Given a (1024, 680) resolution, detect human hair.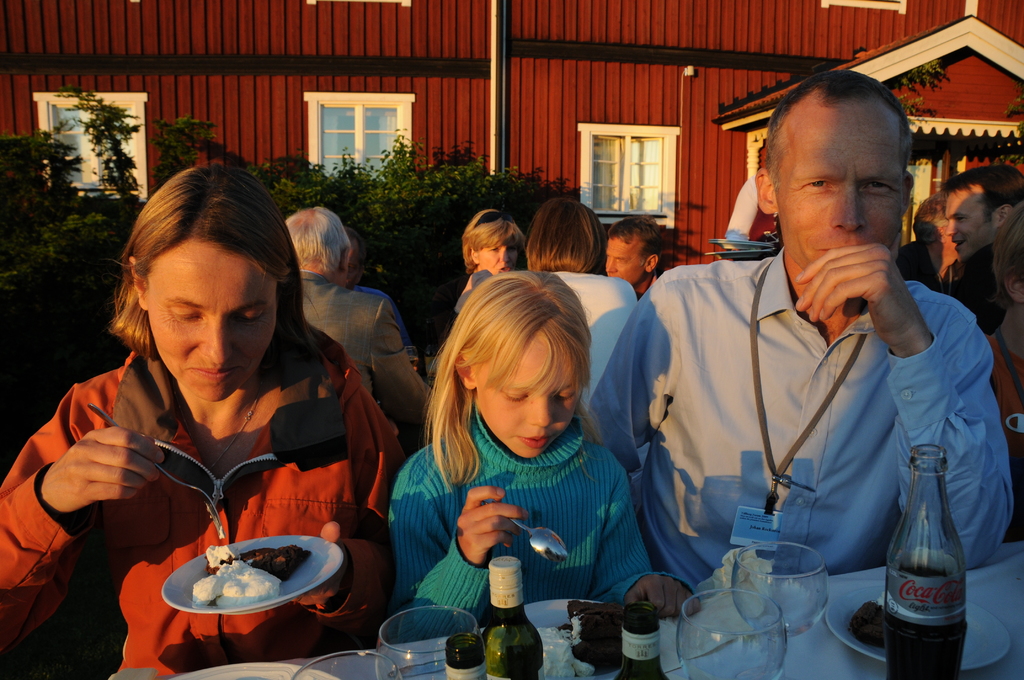
l=462, t=205, r=527, b=281.
